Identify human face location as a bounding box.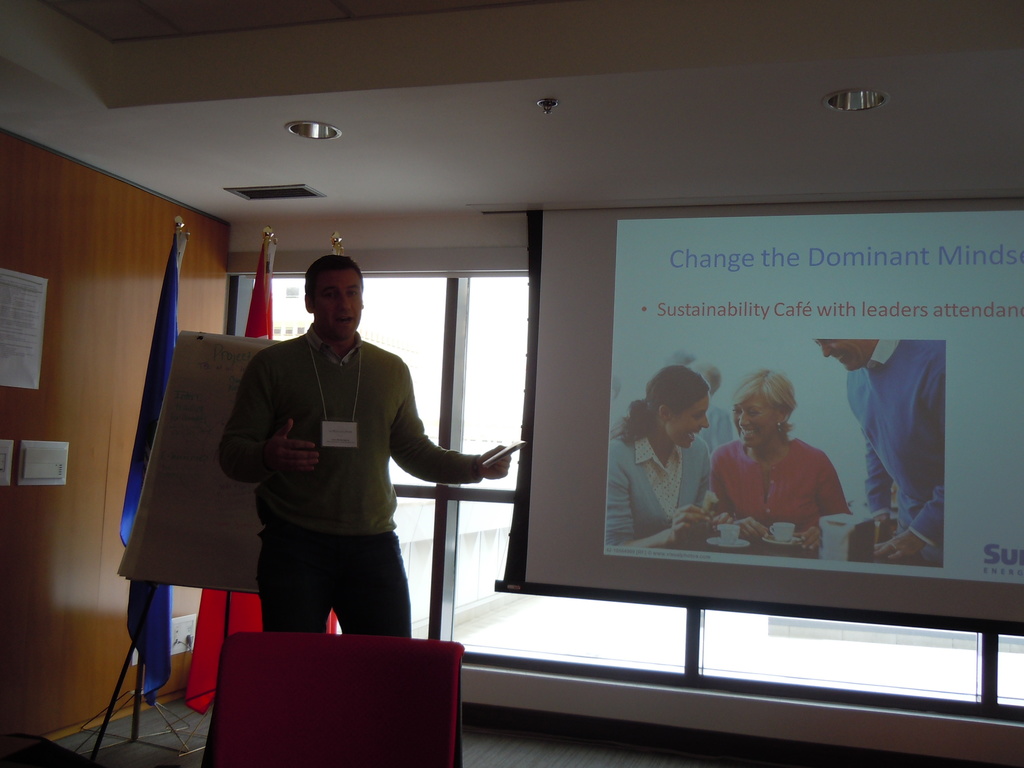
select_region(732, 393, 781, 445).
